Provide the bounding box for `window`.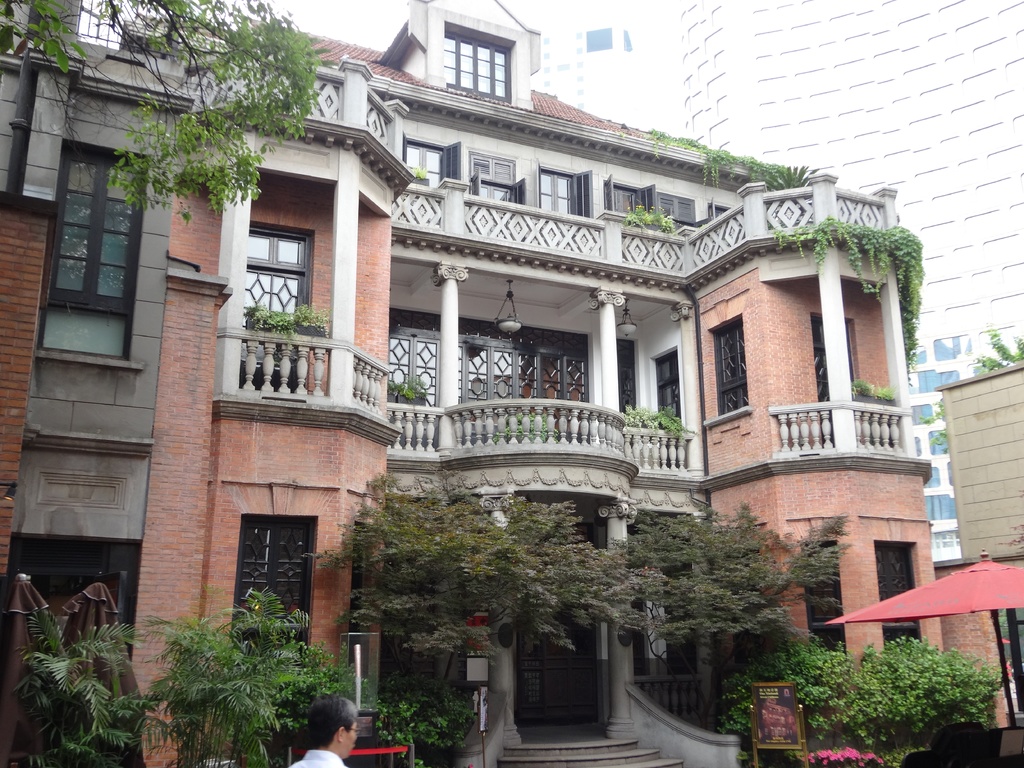
detection(580, 28, 610, 52).
